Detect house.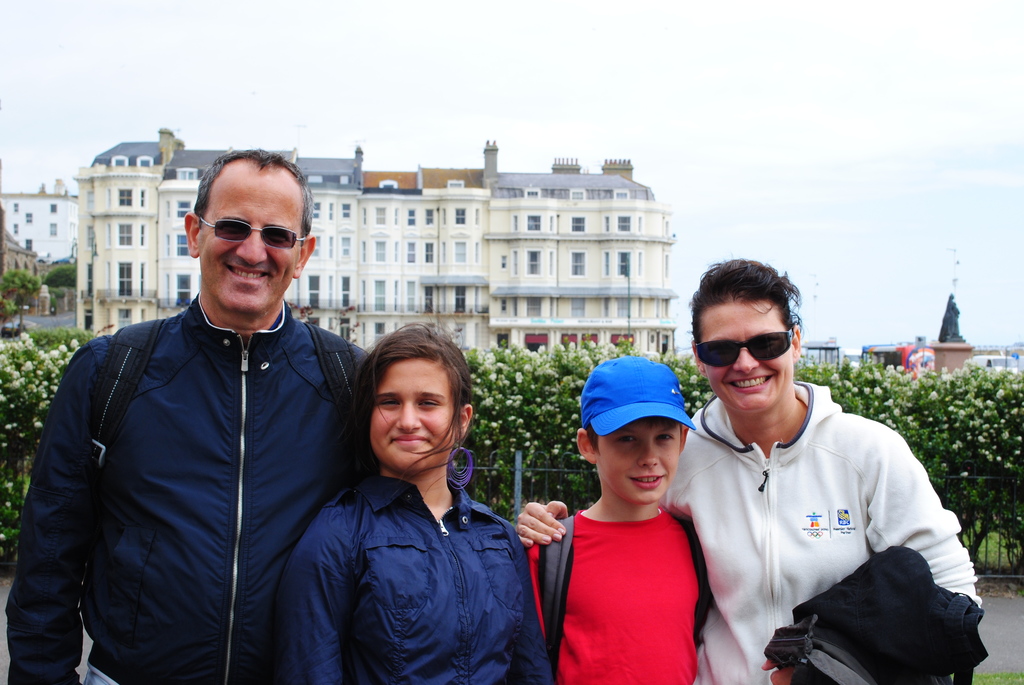
Detected at locate(76, 129, 674, 374).
